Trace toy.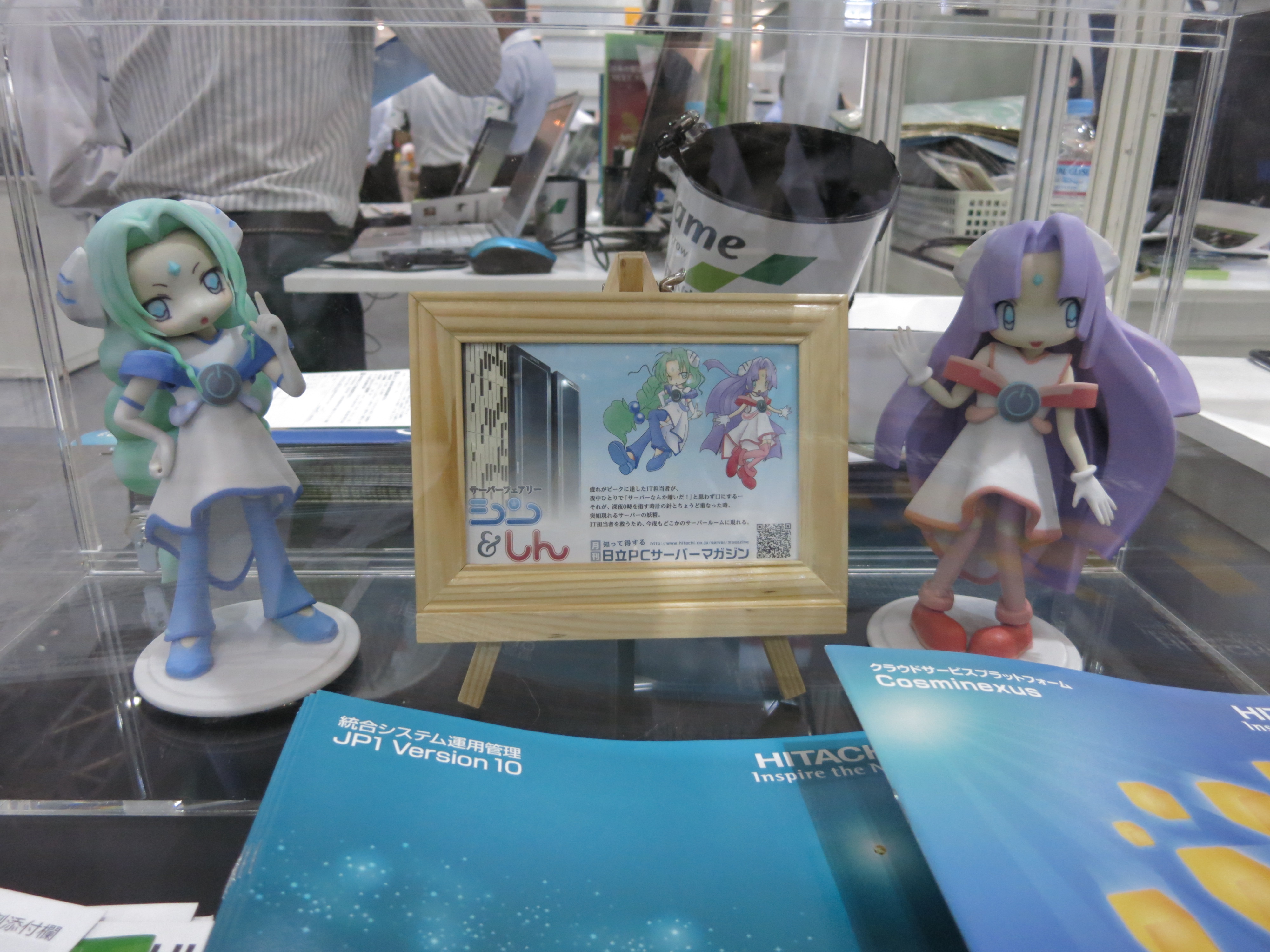
Traced to bbox=[222, 114, 251, 155].
